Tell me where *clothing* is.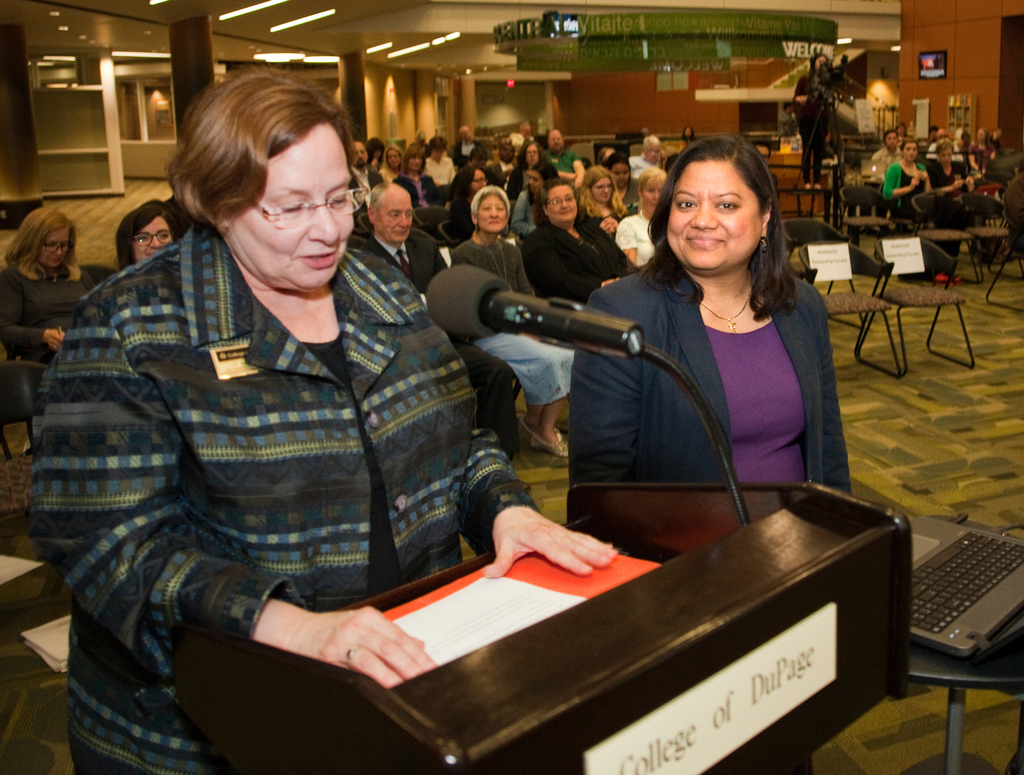
*clothing* is at (left=612, top=209, right=666, bottom=273).
